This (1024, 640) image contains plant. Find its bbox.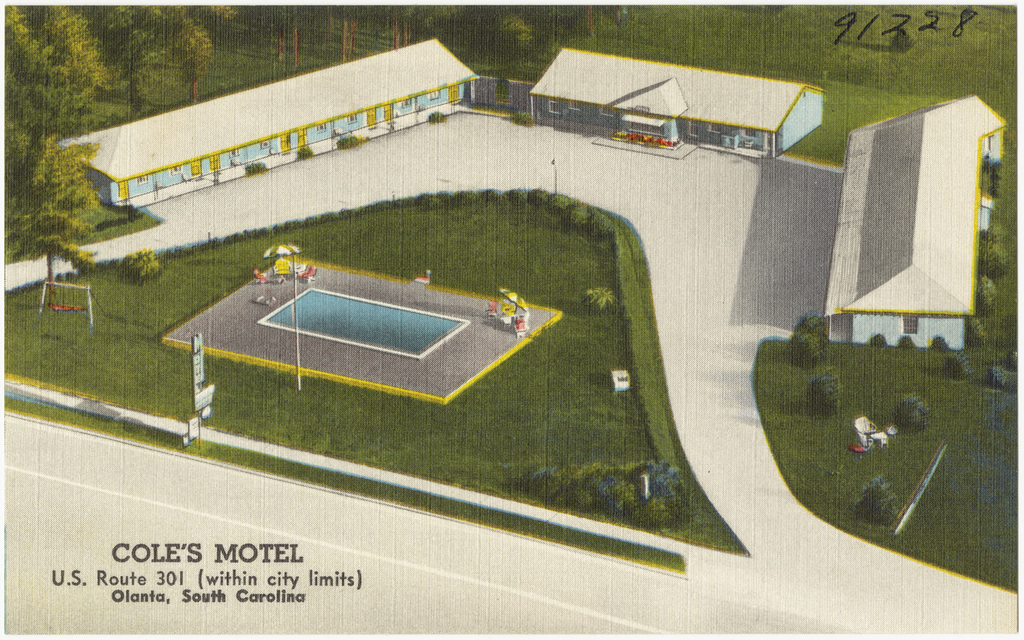
[x1=431, y1=107, x2=449, y2=123].
